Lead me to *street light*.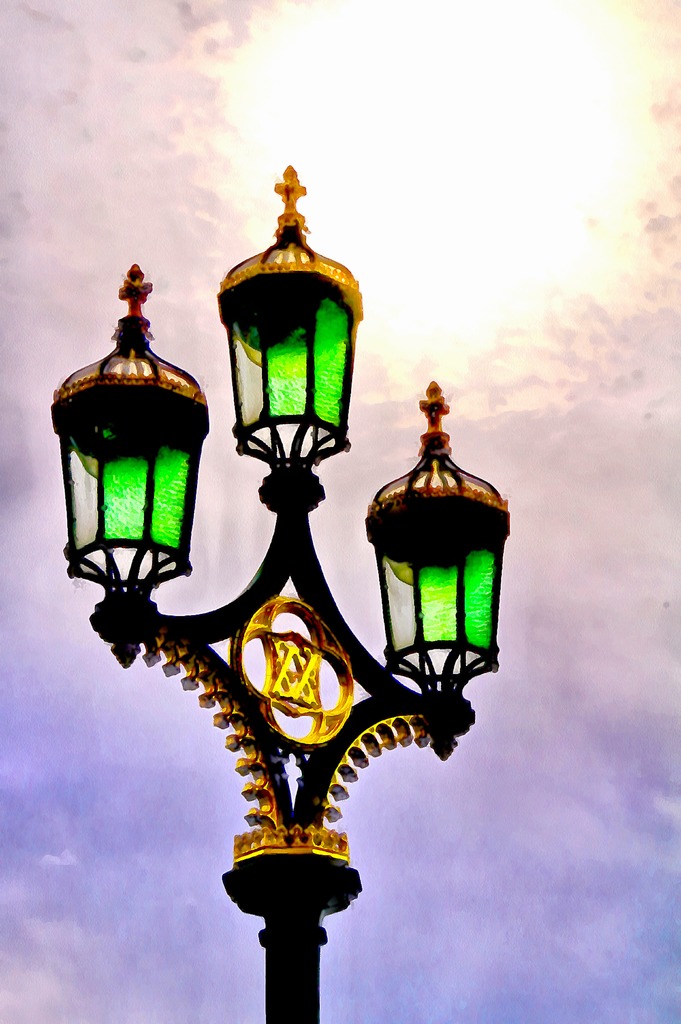
Lead to detection(44, 159, 518, 1023).
